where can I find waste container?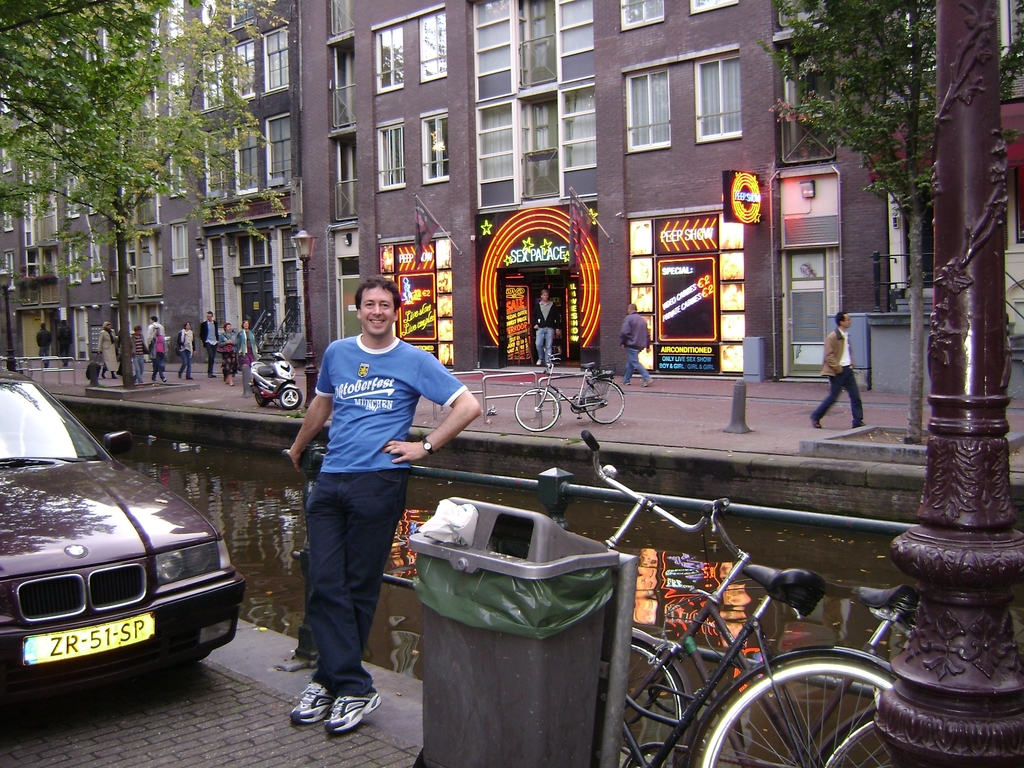
You can find it at box=[402, 510, 634, 763].
